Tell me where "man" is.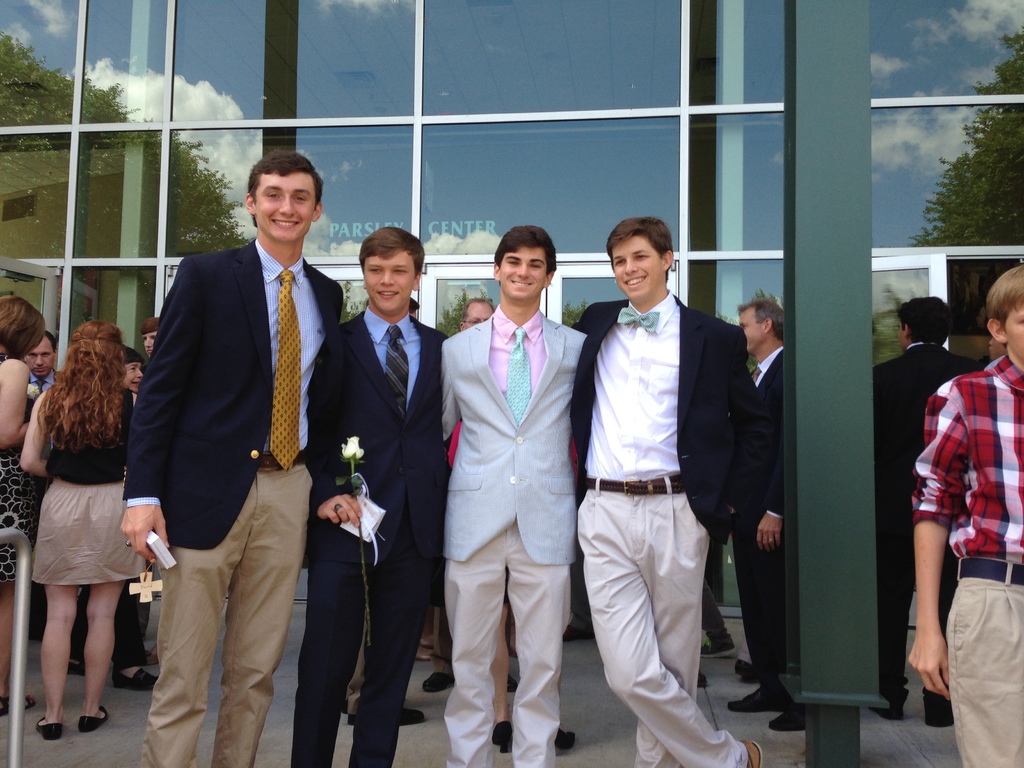
"man" is at <region>310, 225, 445, 767</region>.
